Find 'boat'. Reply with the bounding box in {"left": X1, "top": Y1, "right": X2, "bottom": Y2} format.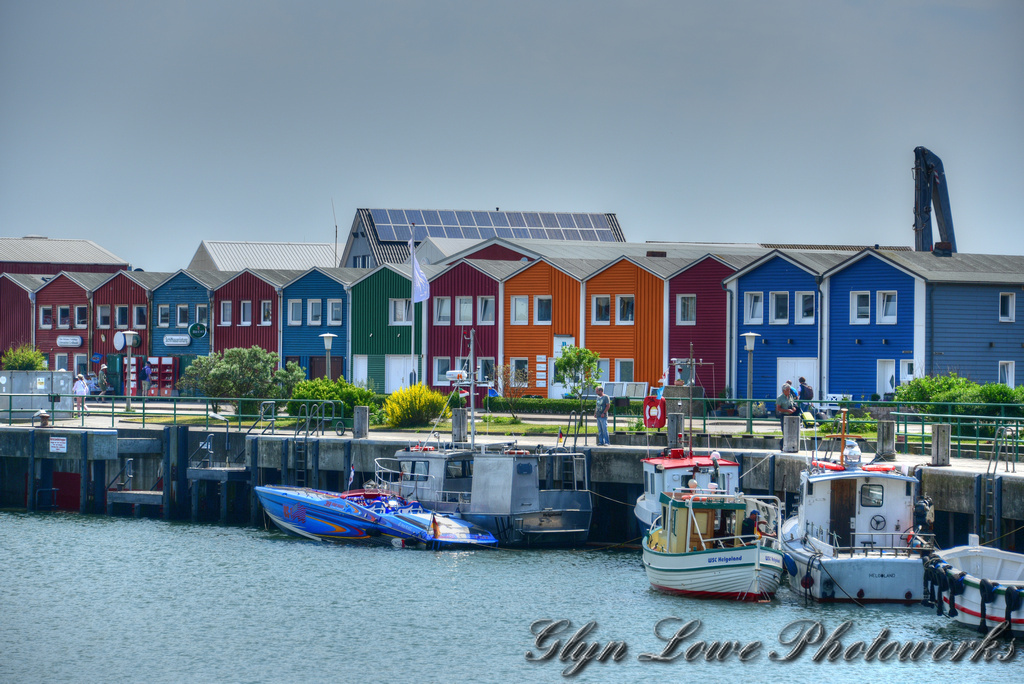
{"left": 255, "top": 481, "right": 498, "bottom": 551}.
